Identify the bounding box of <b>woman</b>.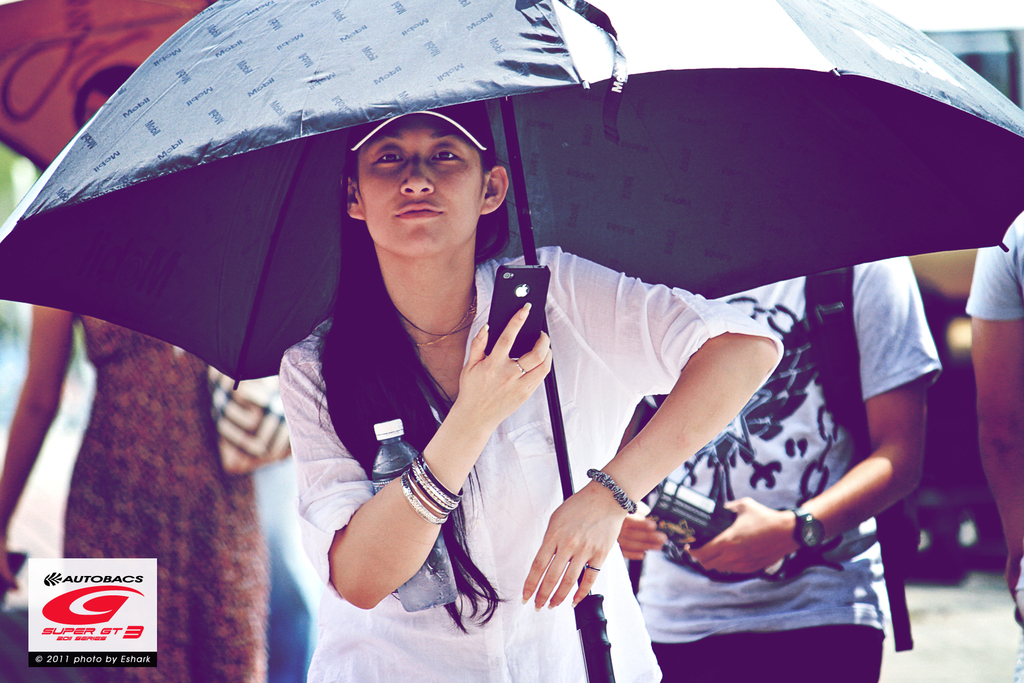
278,105,785,682.
